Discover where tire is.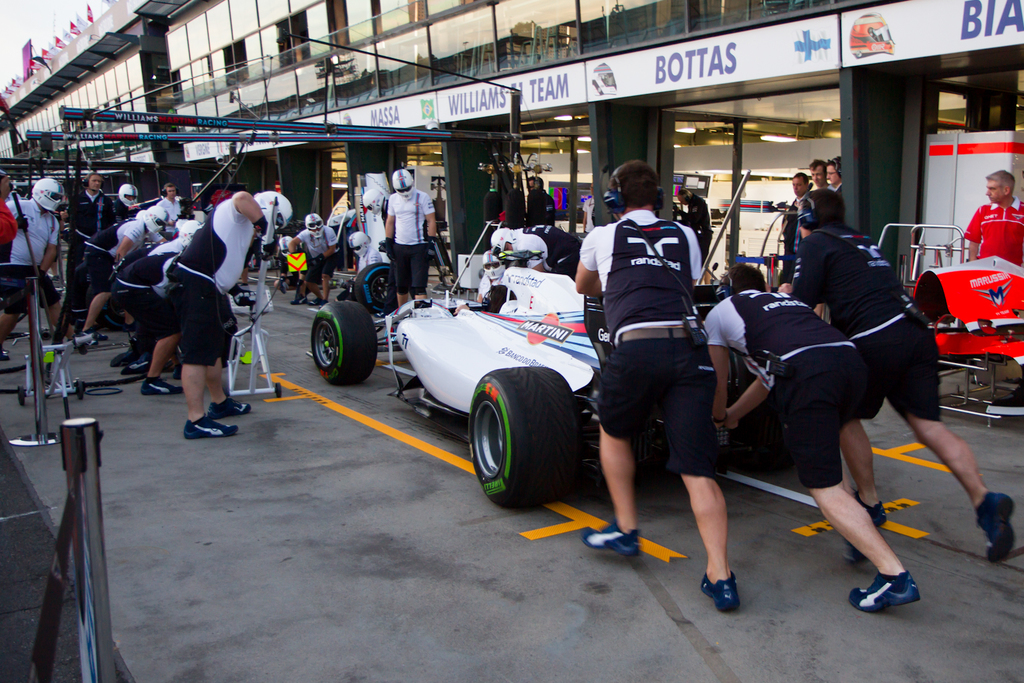
Discovered at box=[353, 261, 408, 315].
